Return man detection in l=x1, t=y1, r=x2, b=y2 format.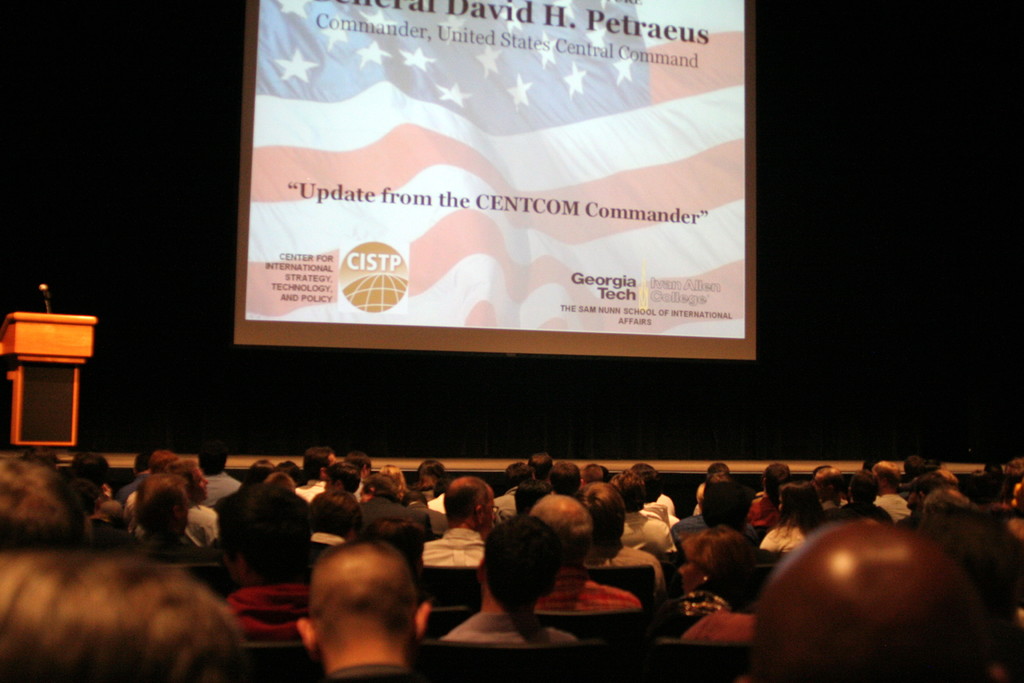
l=134, t=479, r=210, b=568.
